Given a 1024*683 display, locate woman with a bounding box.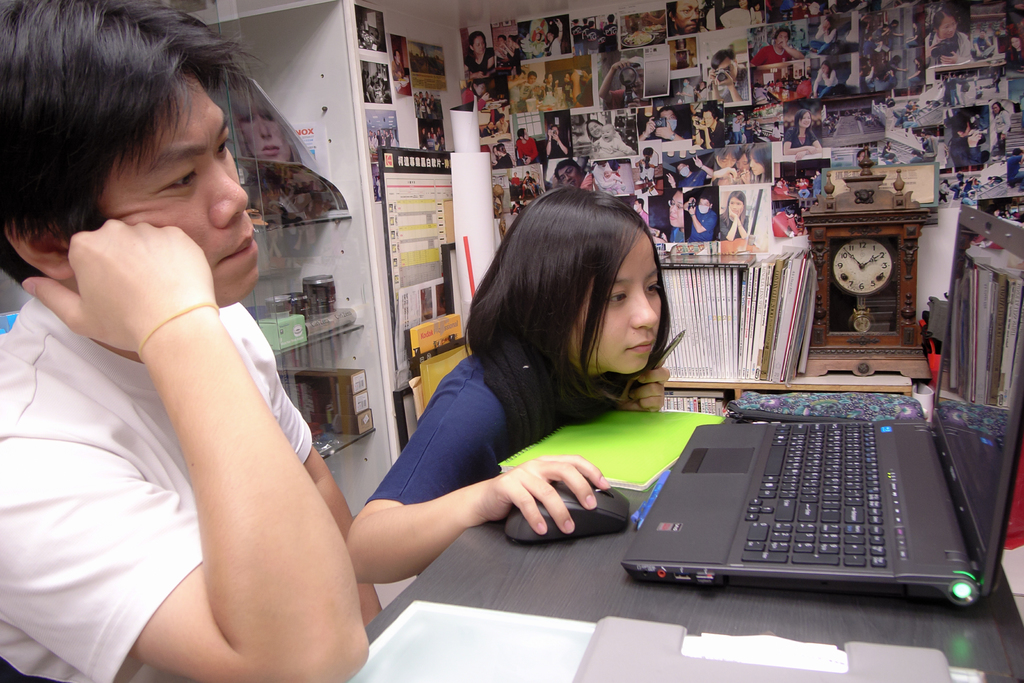
Located: 507,34,516,51.
